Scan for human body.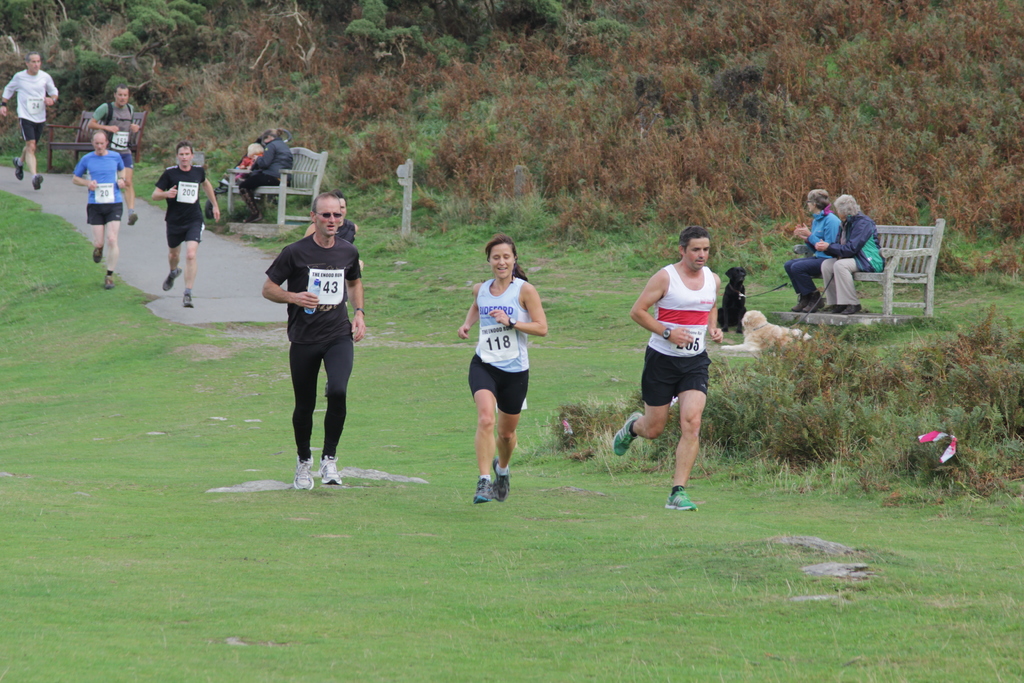
Scan result: locate(86, 103, 140, 223).
